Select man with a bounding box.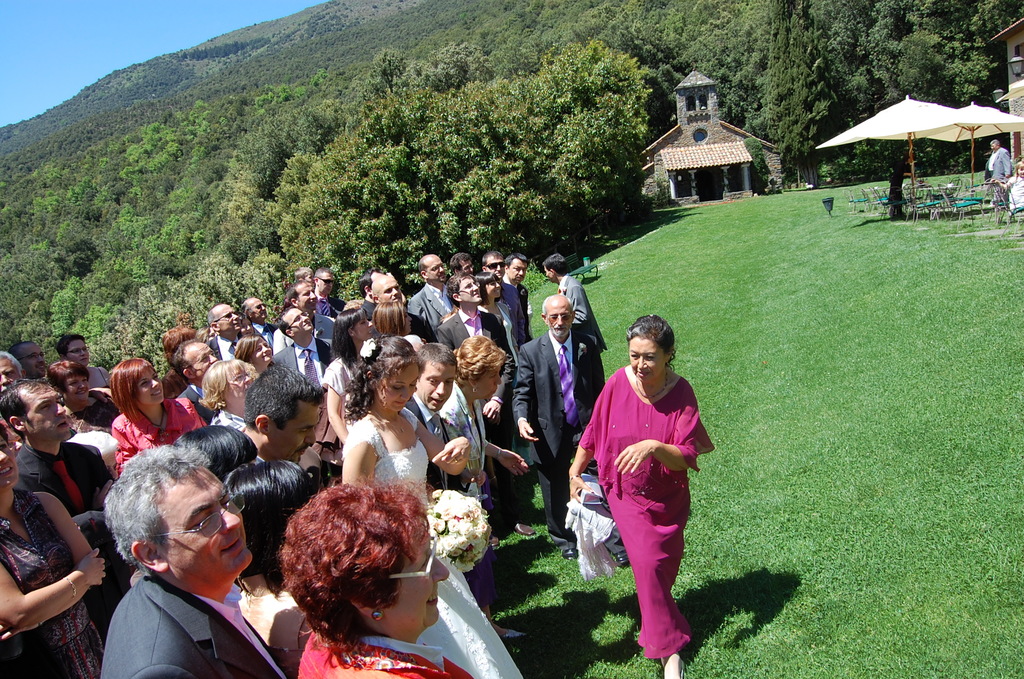
(x1=278, y1=280, x2=339, y2=354).
